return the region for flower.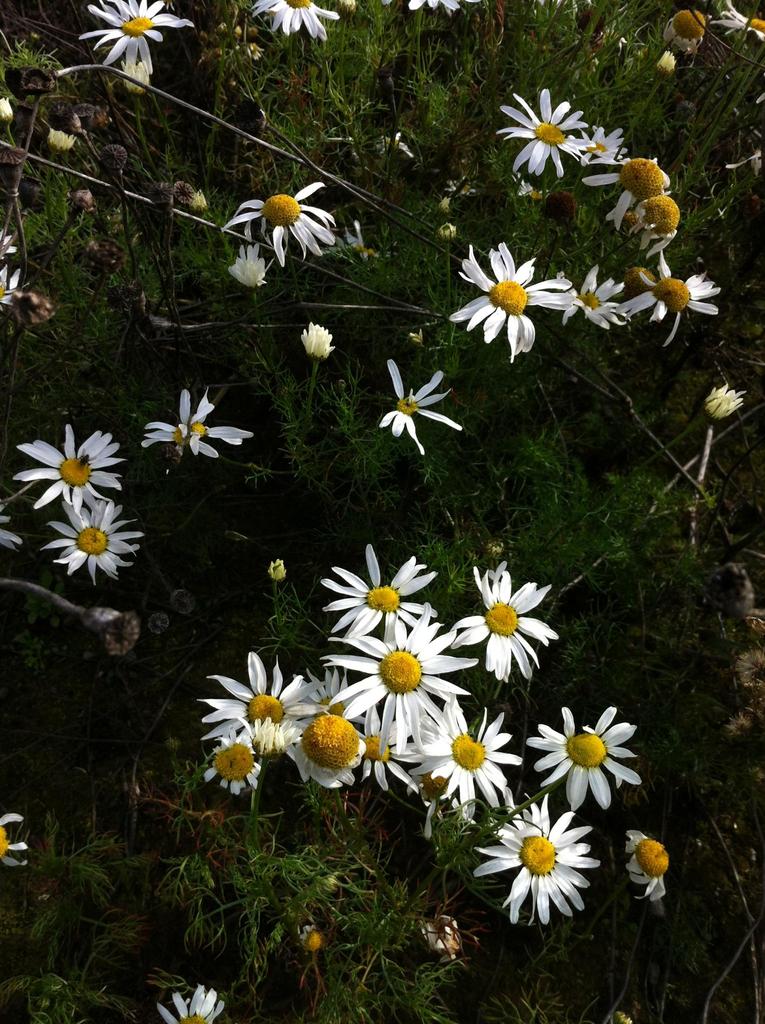
select_region(149, 982, 226, 1023).
